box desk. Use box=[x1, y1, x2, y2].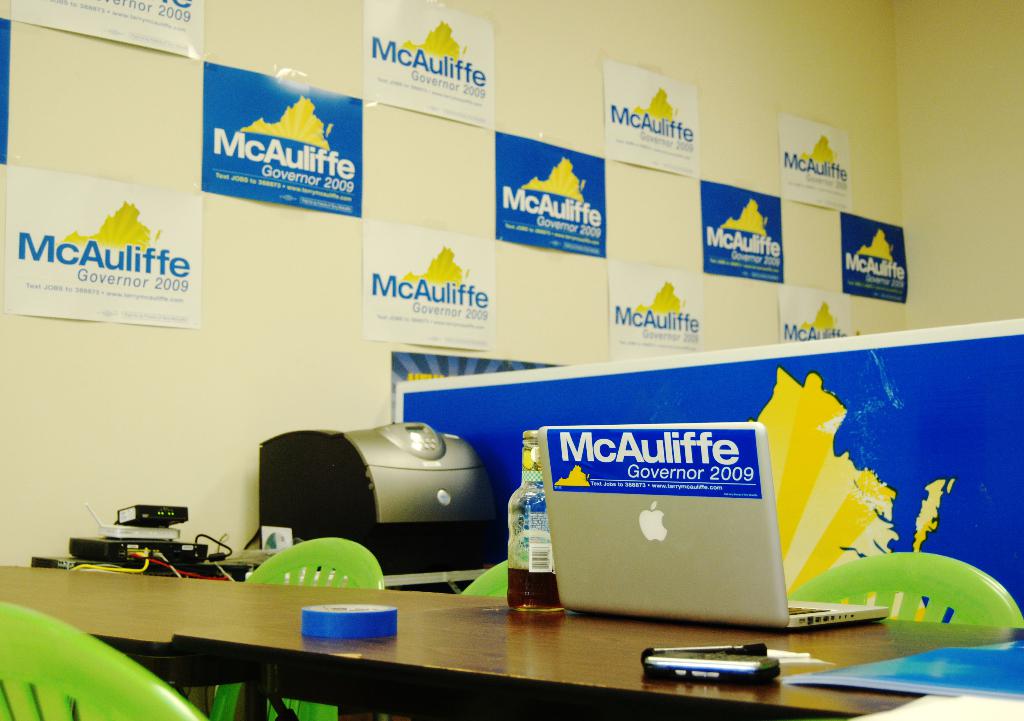
box=[2, 567, 1023, 720].
